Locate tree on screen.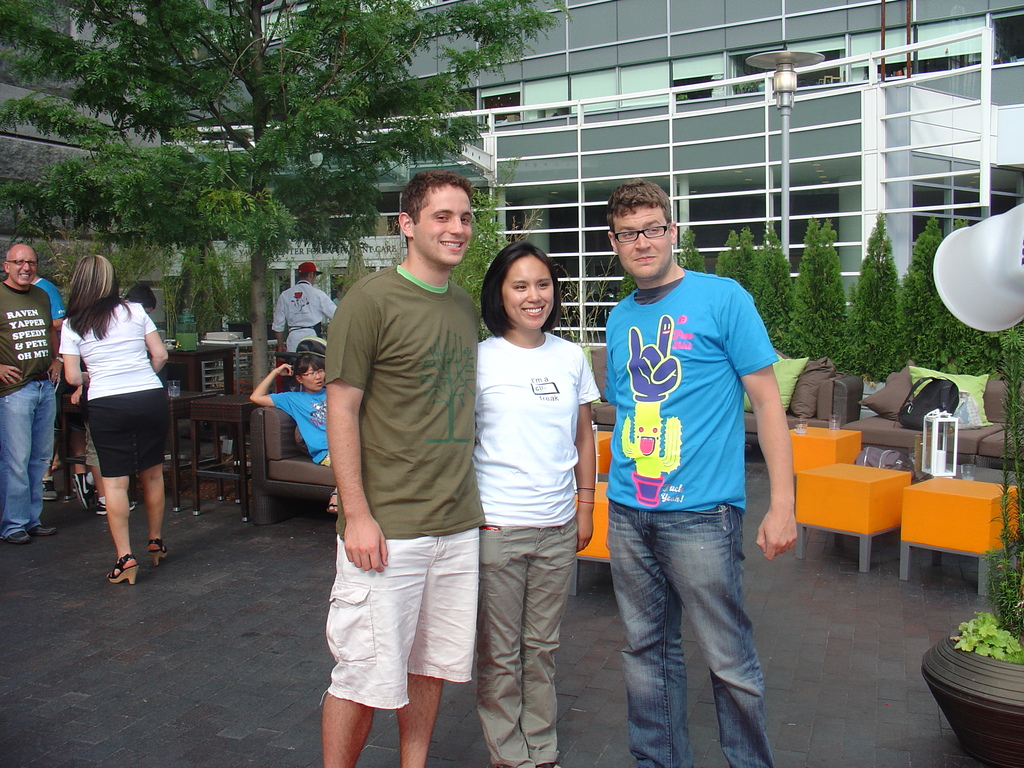
On screen at Rect(614, 268, 640, 310).
